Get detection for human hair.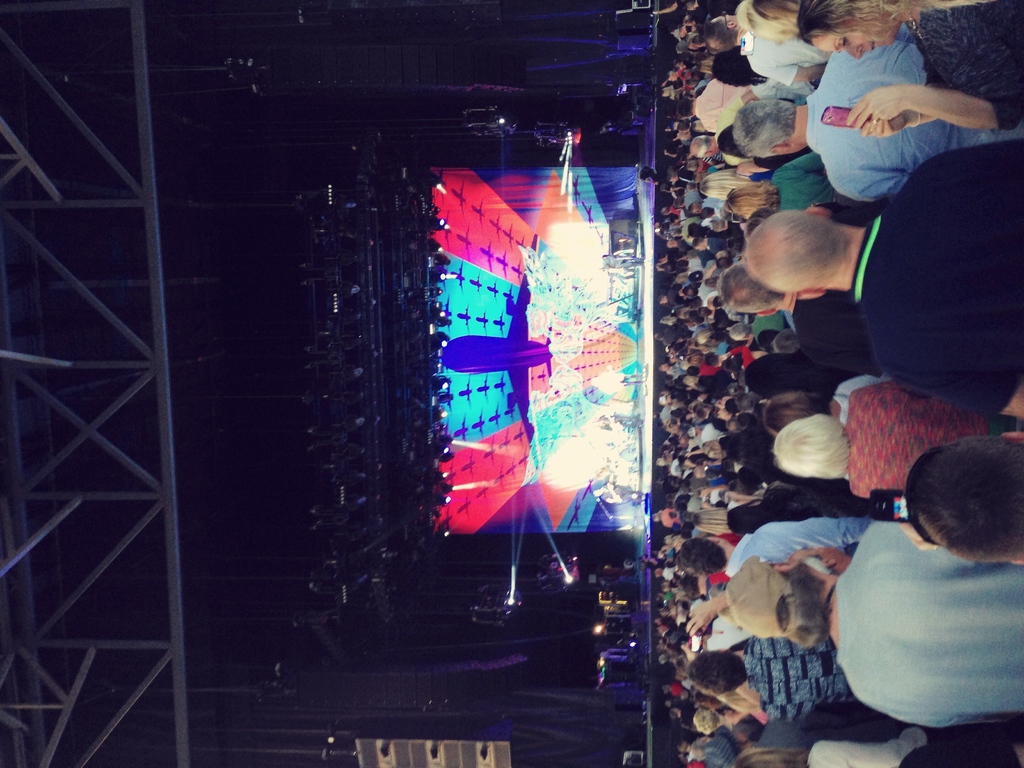
Detection: bbox(748, 211, 851, 294).
